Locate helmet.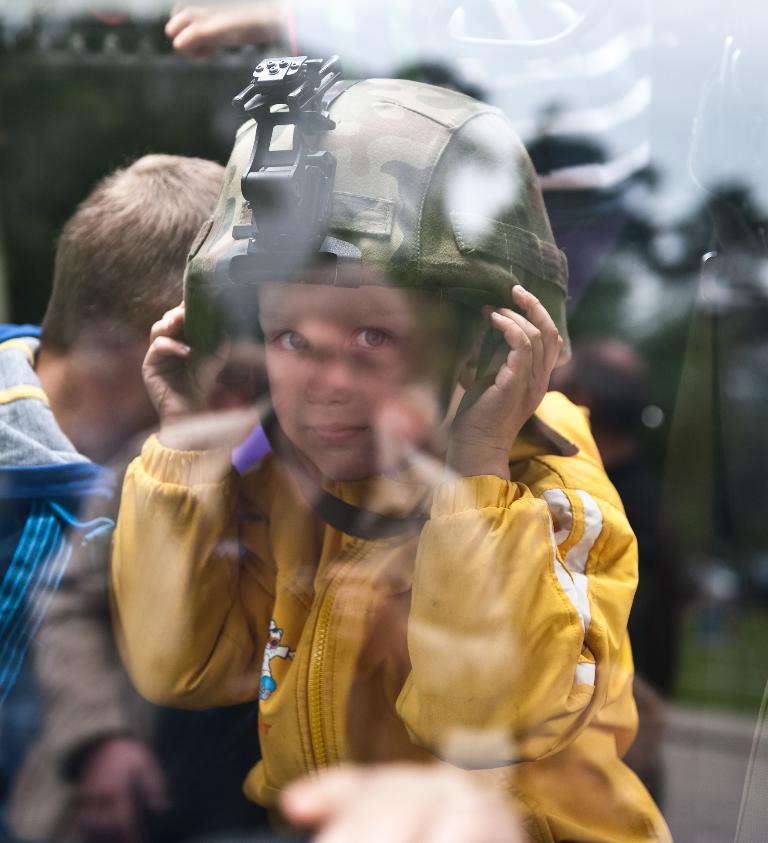
Bounding box: (x1=181, y1=71, x2=553, y2=467).
